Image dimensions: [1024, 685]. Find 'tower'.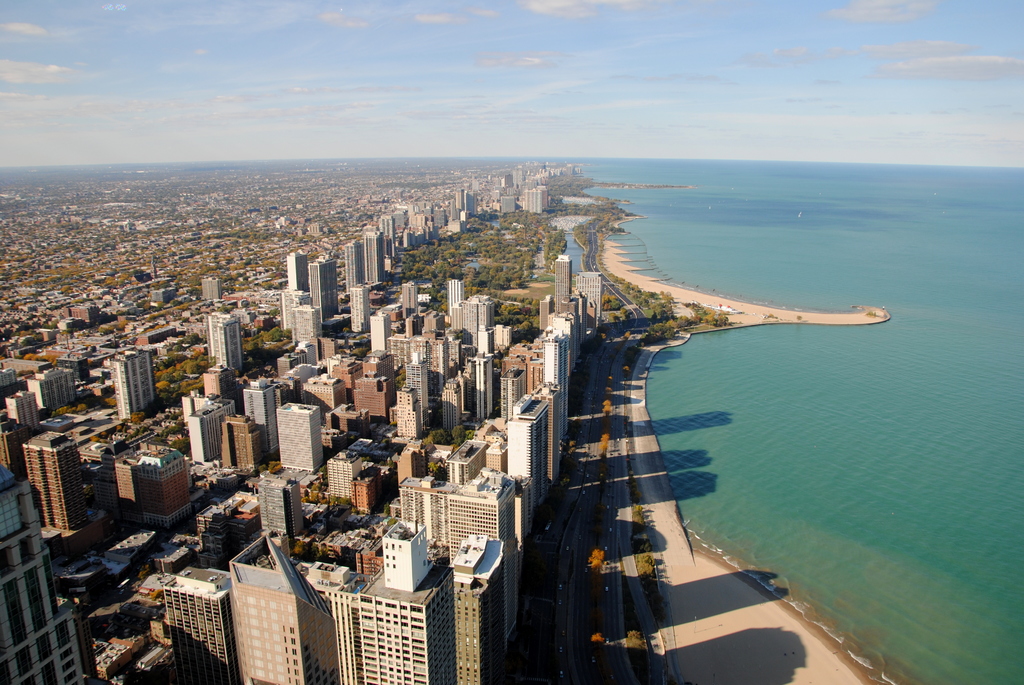
box(269, 399, 322, 478).
